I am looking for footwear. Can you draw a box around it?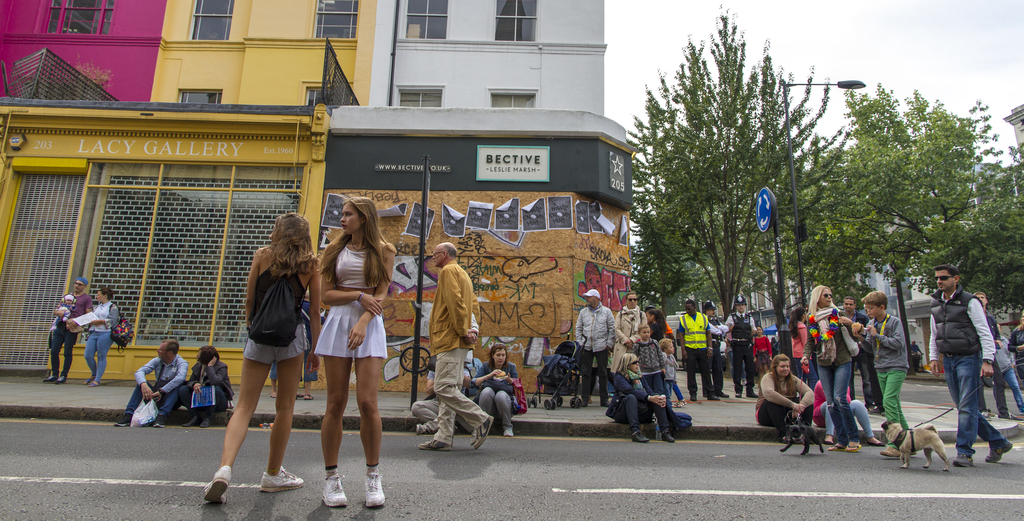
Sure, the bounding box is bbox(182, 414, 200, 428).
